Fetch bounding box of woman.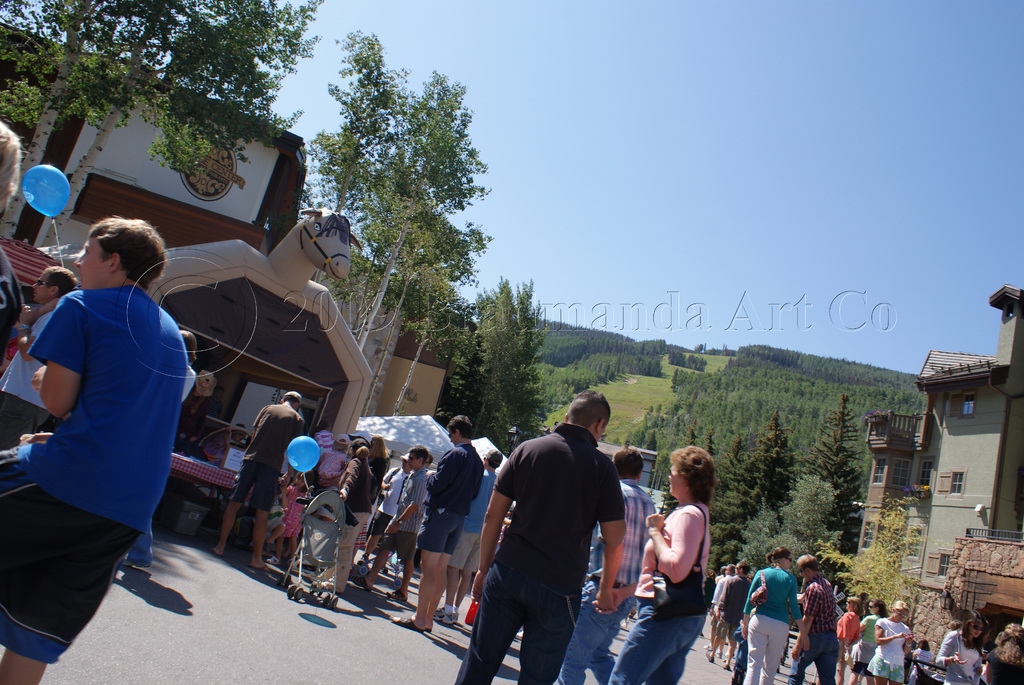
Bbox: 742, 548, 810, 684.
